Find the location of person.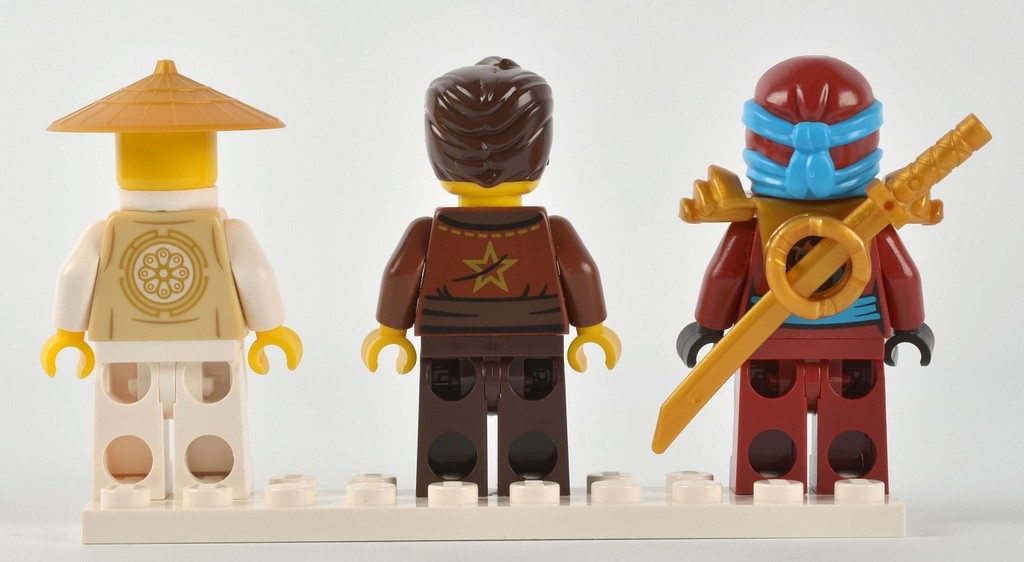
Location: <region>371, 55, 598, 495</region>.
